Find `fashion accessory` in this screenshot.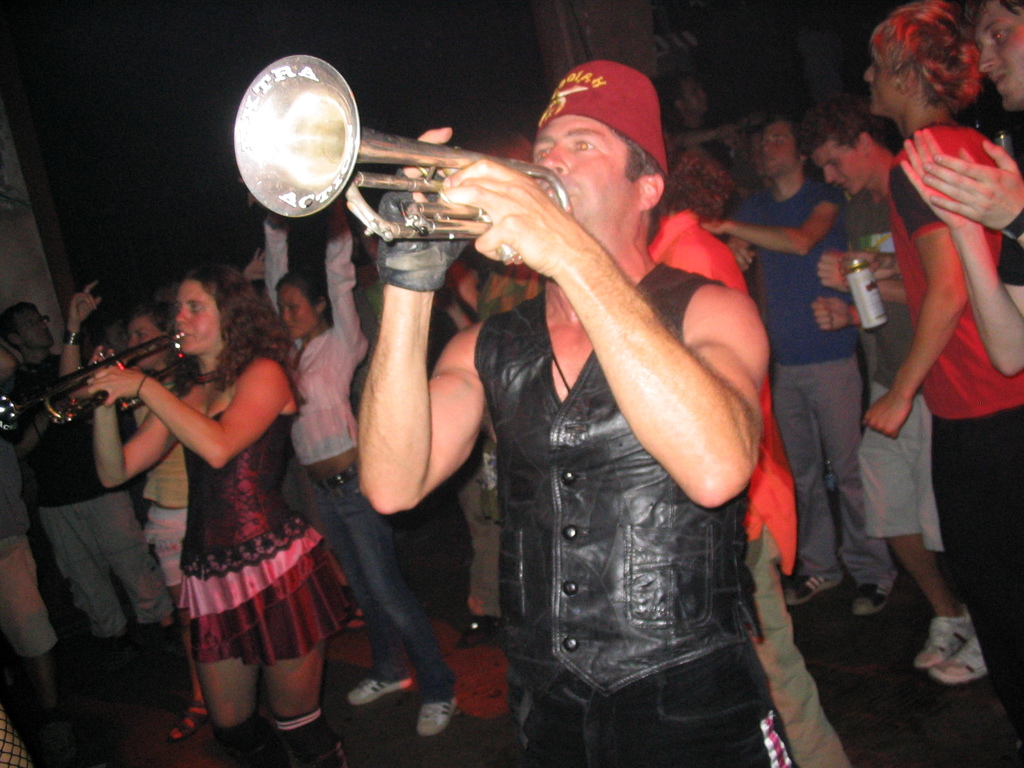
The bounding box for `fashion accessory` is 414/698/456/738.
